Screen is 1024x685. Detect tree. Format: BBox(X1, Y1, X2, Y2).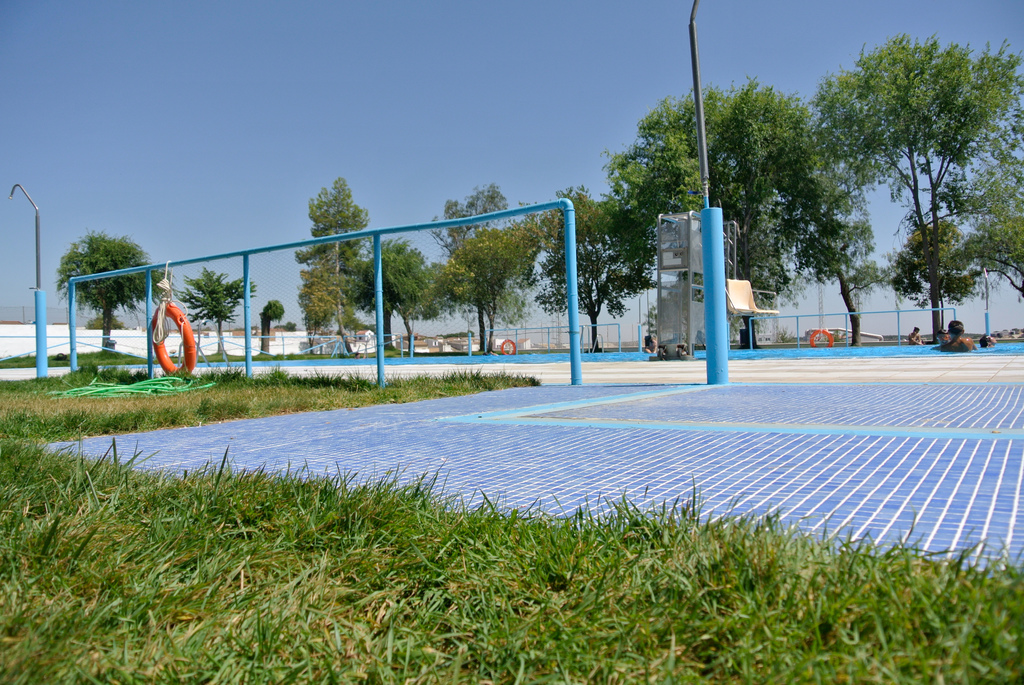
BBox(539, 185, 666, 350).
